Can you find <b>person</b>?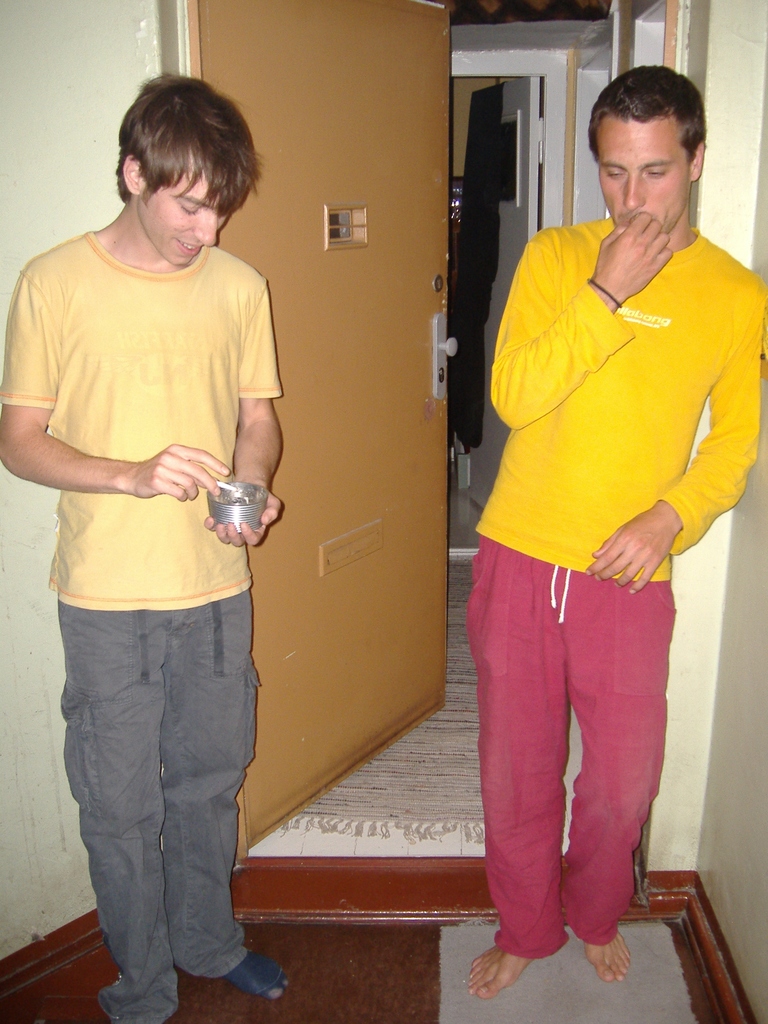
Yes, bounding box: Rect(0, 75, 289, 1023).
